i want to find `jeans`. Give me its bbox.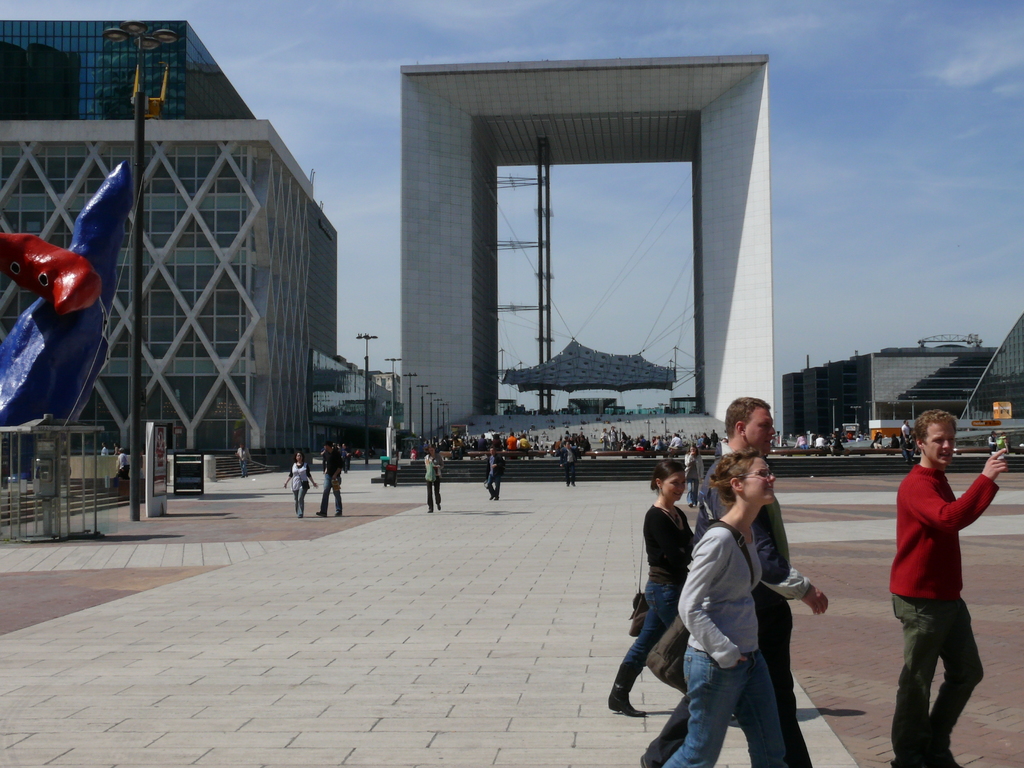
666 645 803 767.
